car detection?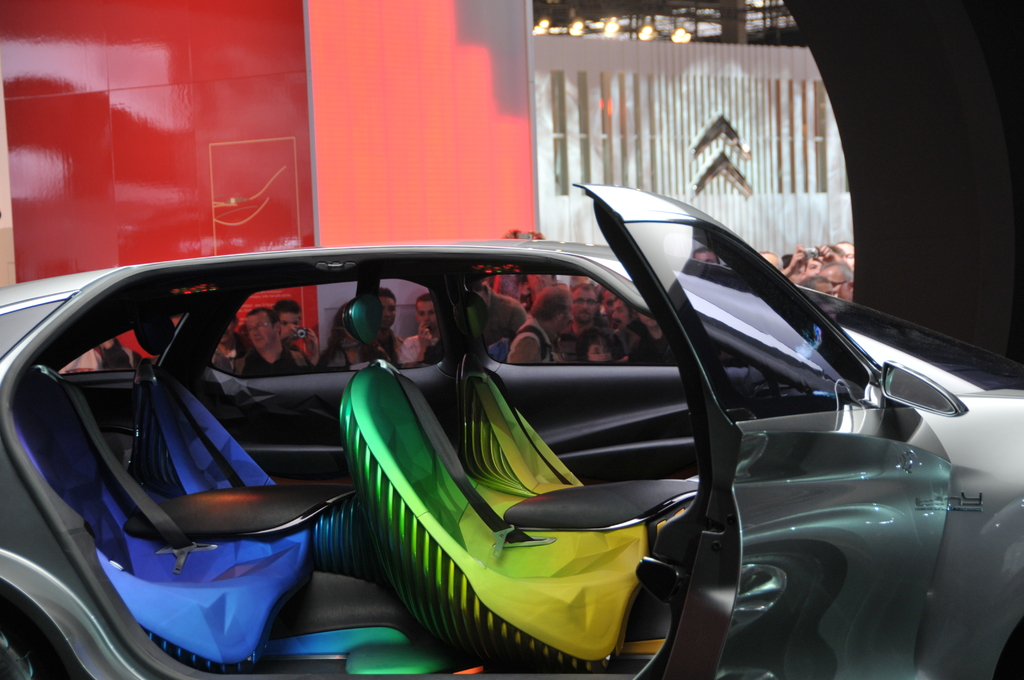
19,196,980,673
